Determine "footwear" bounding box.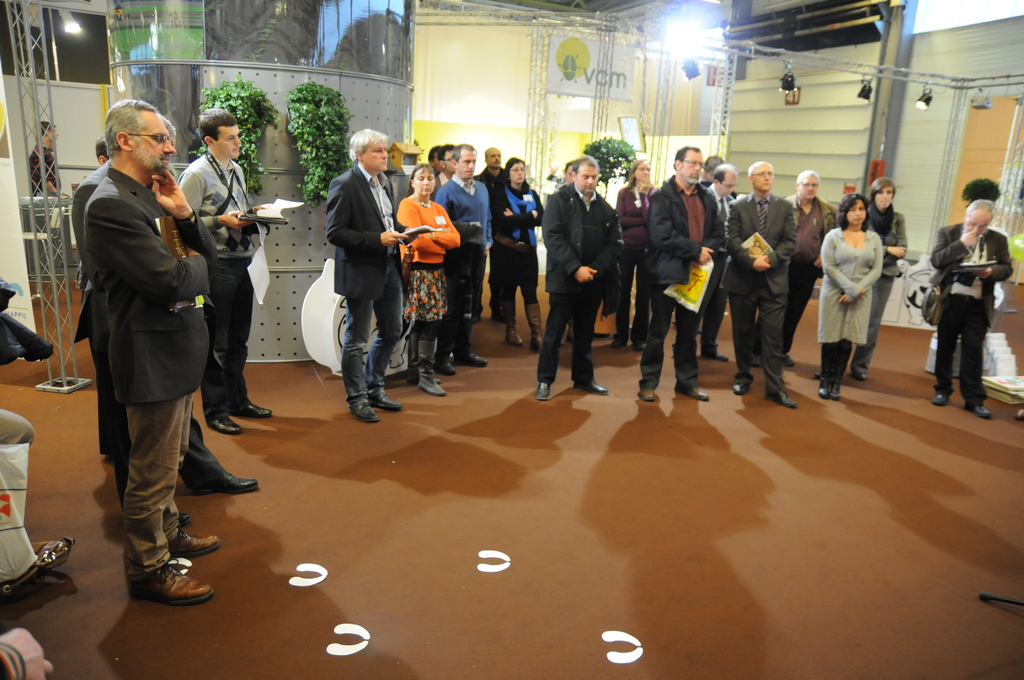
Determined: x1=632 y1=341 x2=647 y2=350.
